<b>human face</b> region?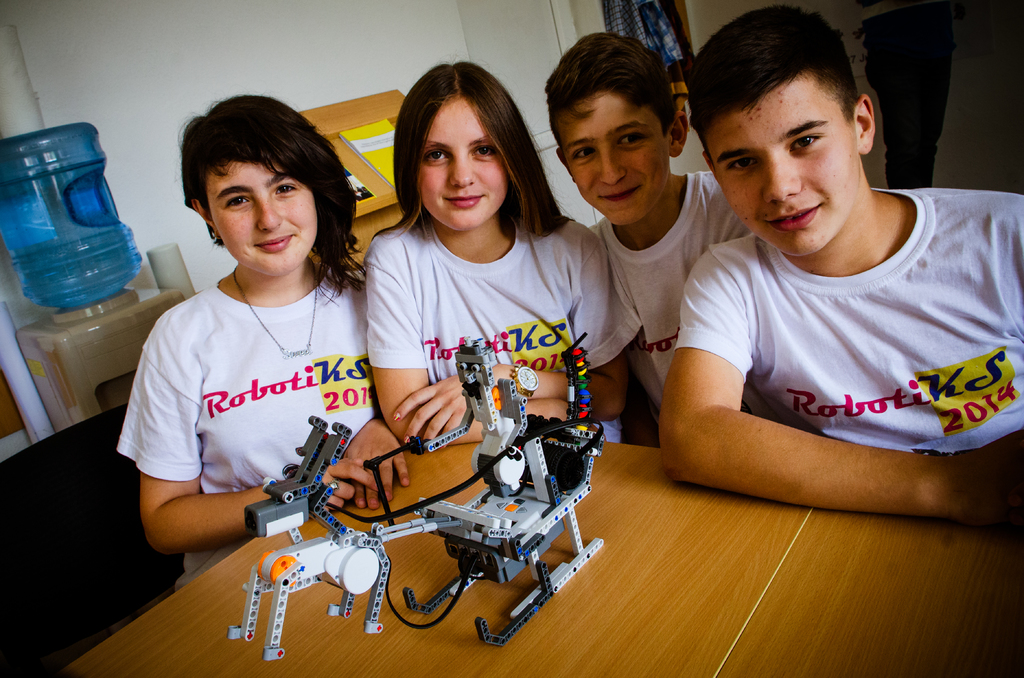
Rect(707, 74, 860, 257)
